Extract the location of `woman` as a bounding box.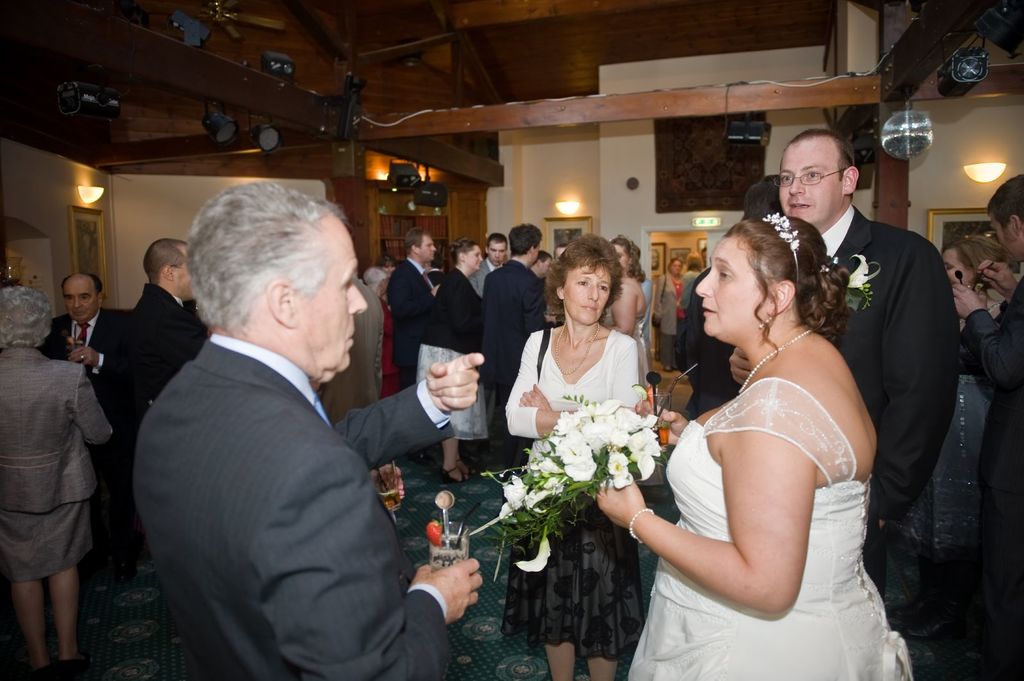
(901,231,1012,659).
